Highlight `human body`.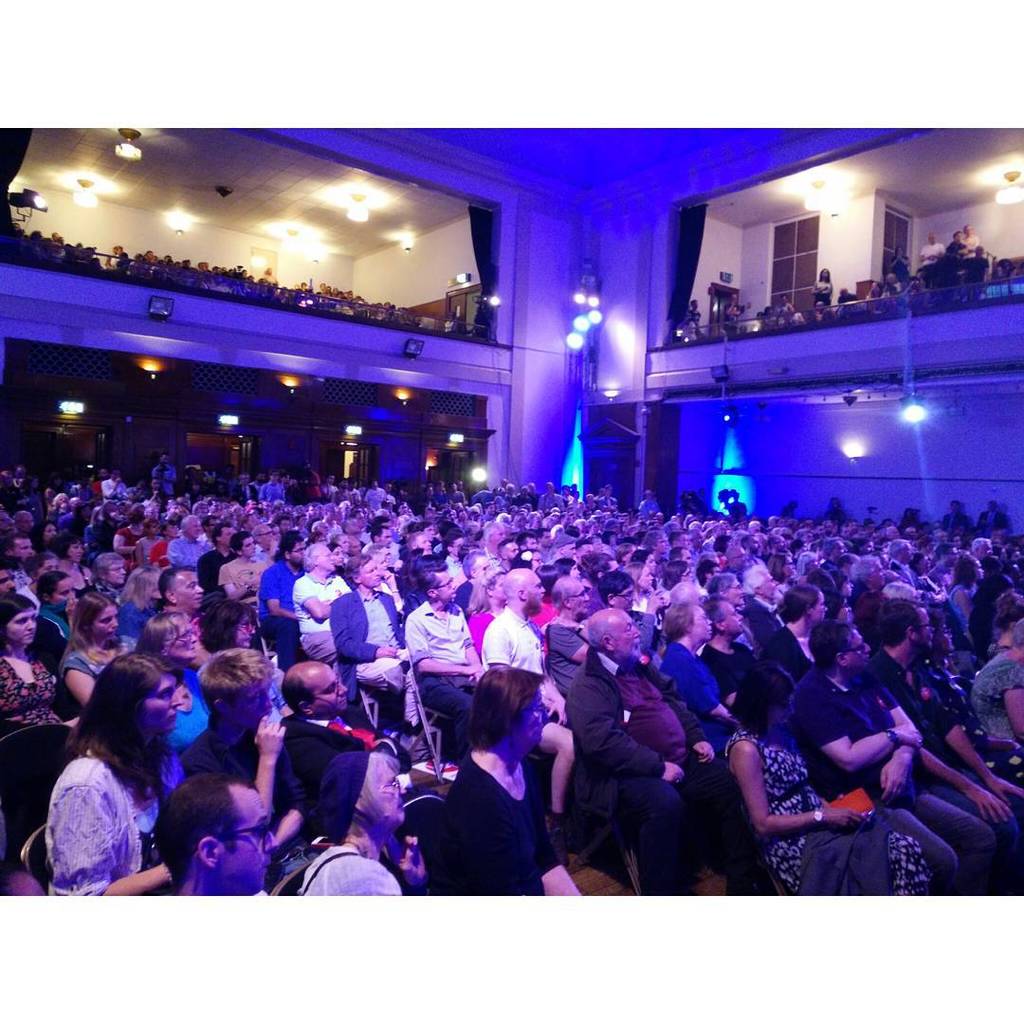
Highlighted region: locate(951, 239, 965, 260).
